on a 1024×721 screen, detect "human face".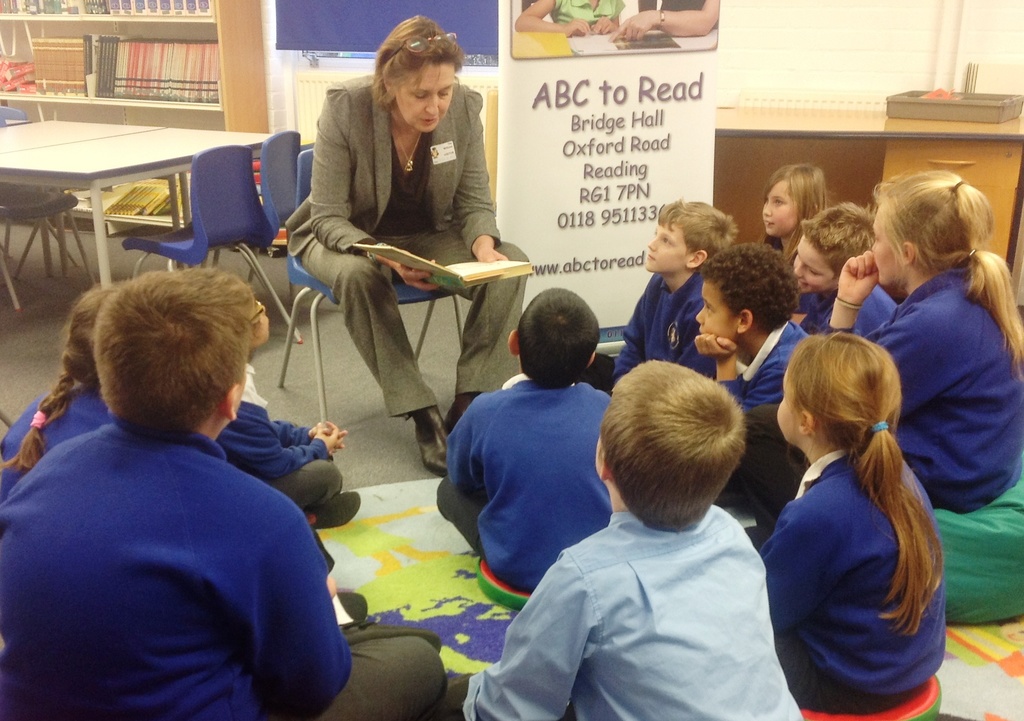
region(795, 235, 837, 292).
